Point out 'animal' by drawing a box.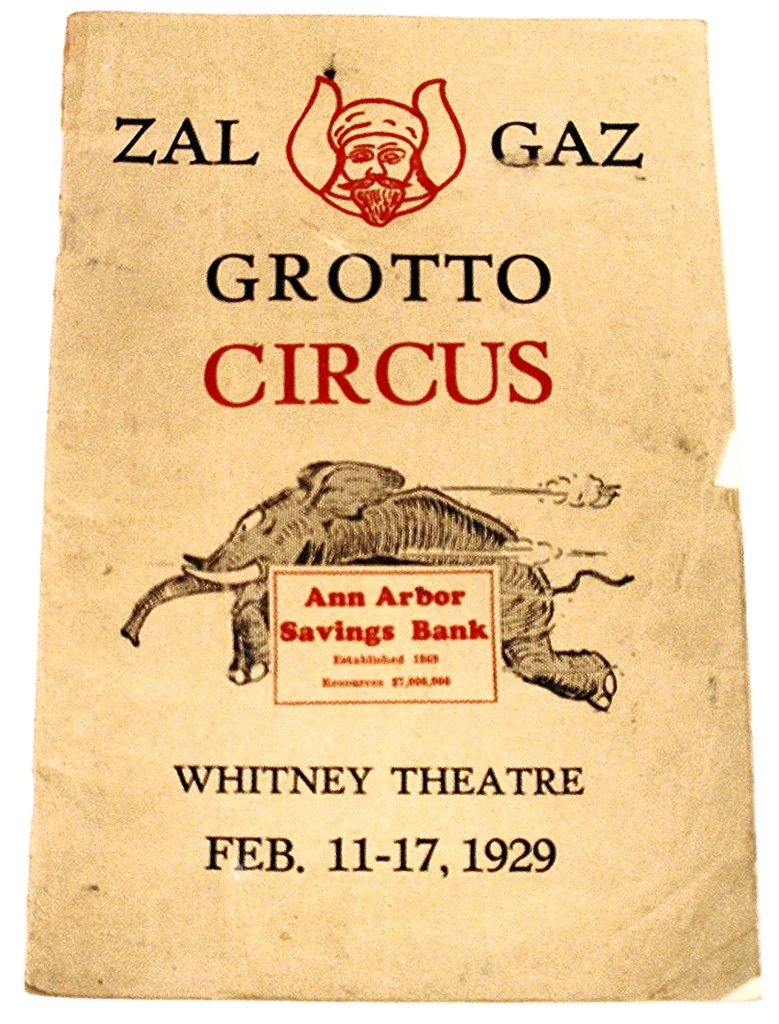
123:454:636:708.
